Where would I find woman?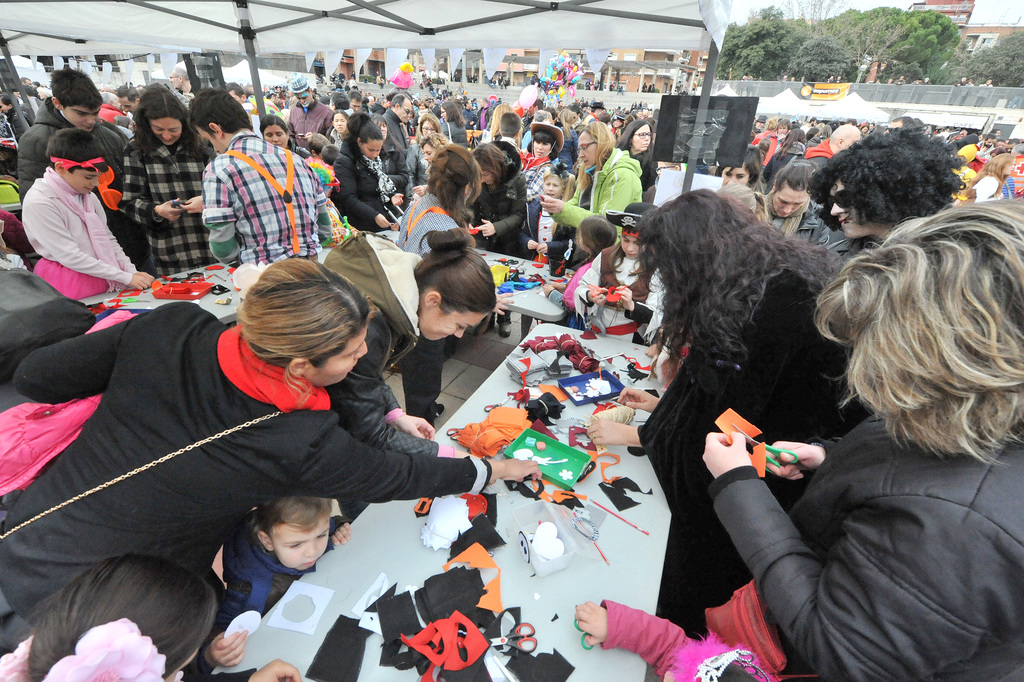
At BBox(259, 113, 311, 160).
